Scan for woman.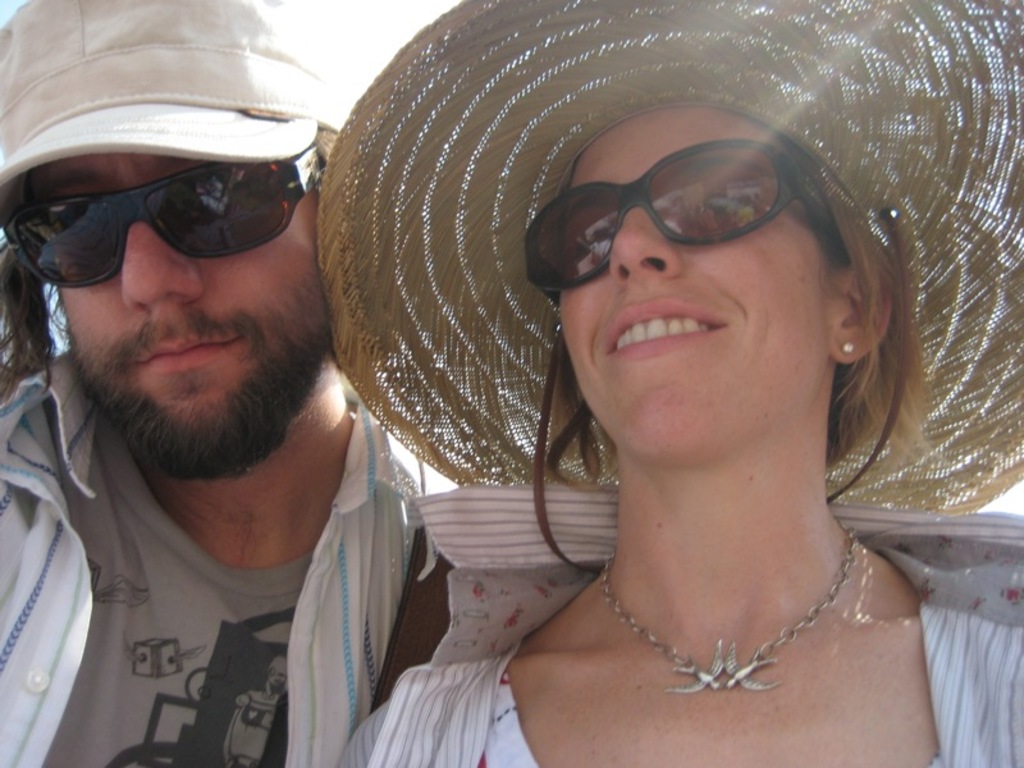
Scan result: l=269, t=58, r=1021, b=755.
